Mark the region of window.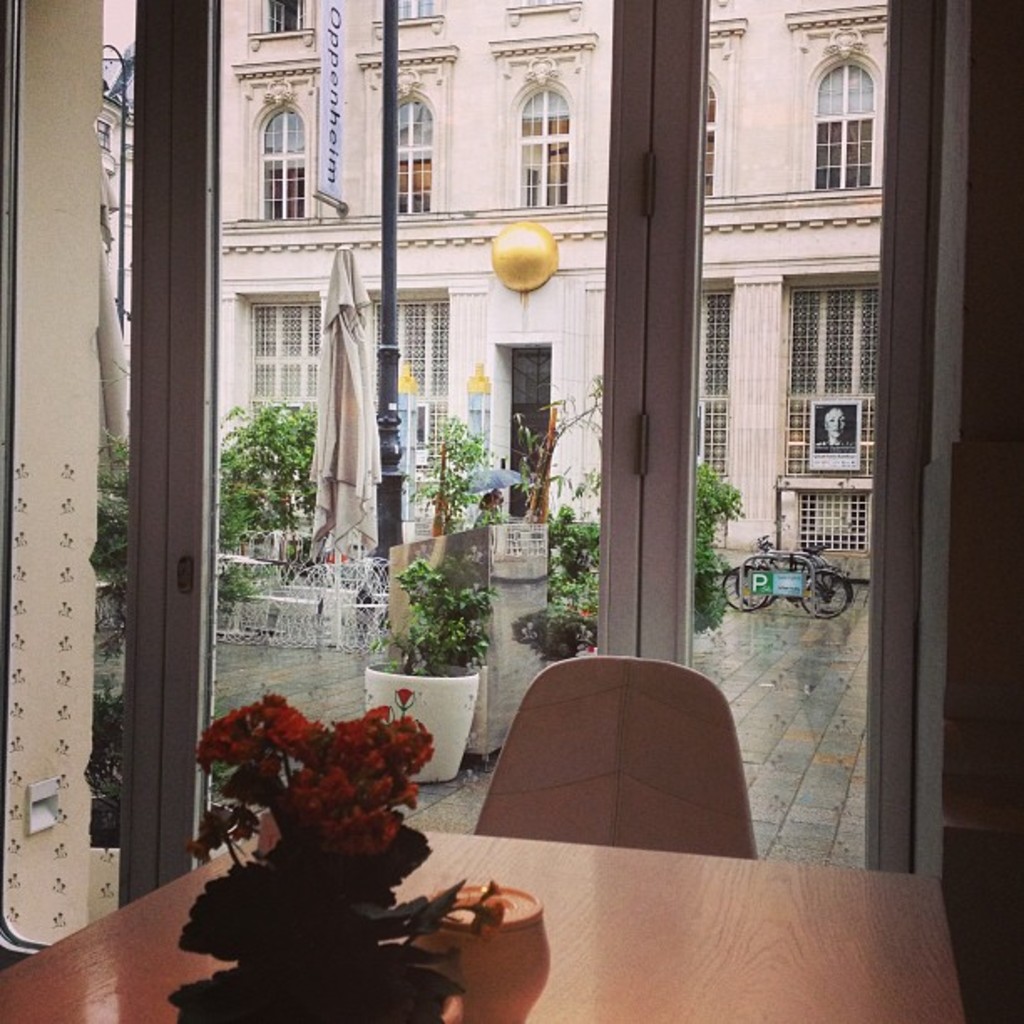
Region: <box>813,64,868,187</box>.
